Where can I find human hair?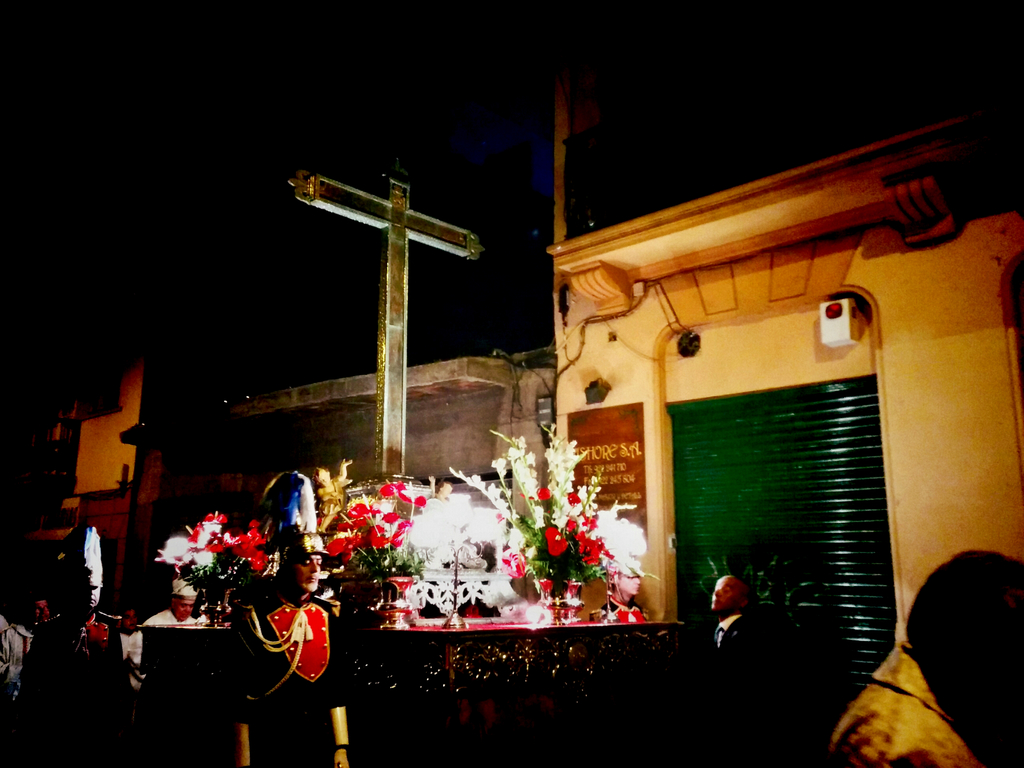
You can find it at (897,544,1023,767).
